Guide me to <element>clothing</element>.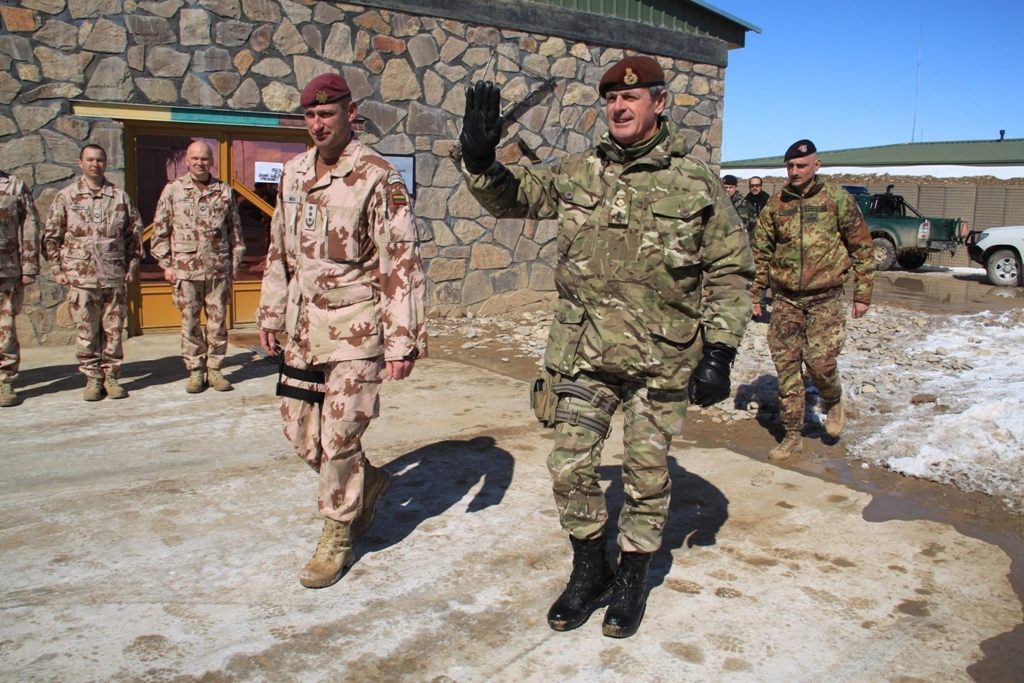
Guidance: <region>149, 177, 250, 368</region>.
